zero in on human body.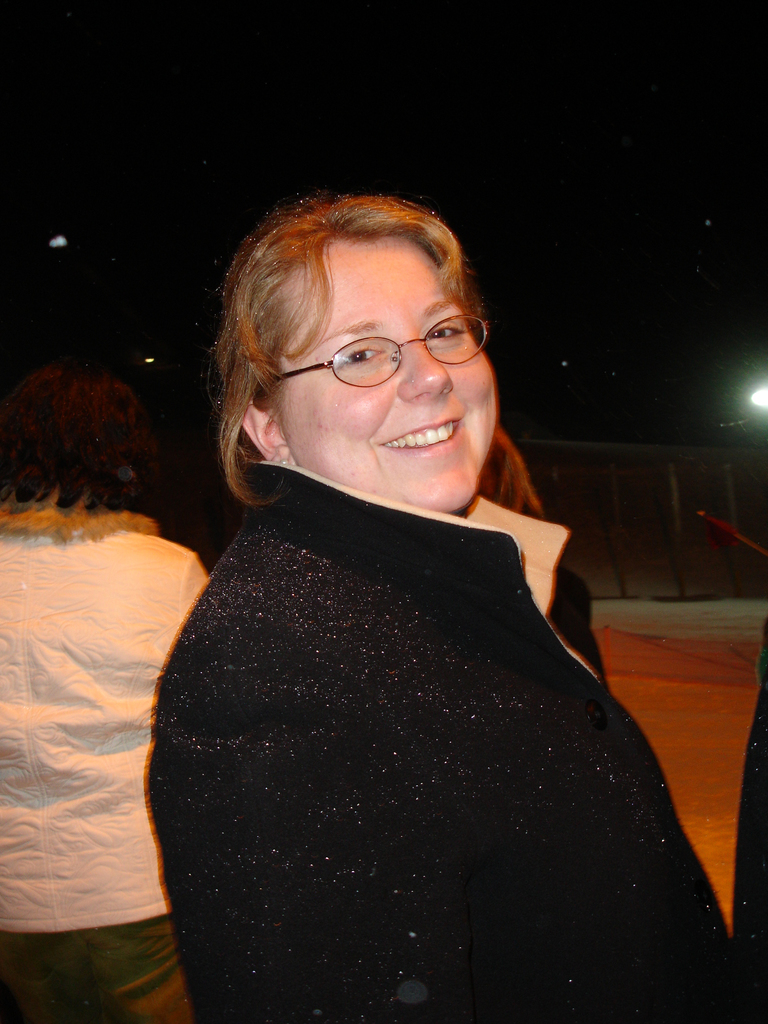
Zeroed in: [113, 344, 650, 1023].
